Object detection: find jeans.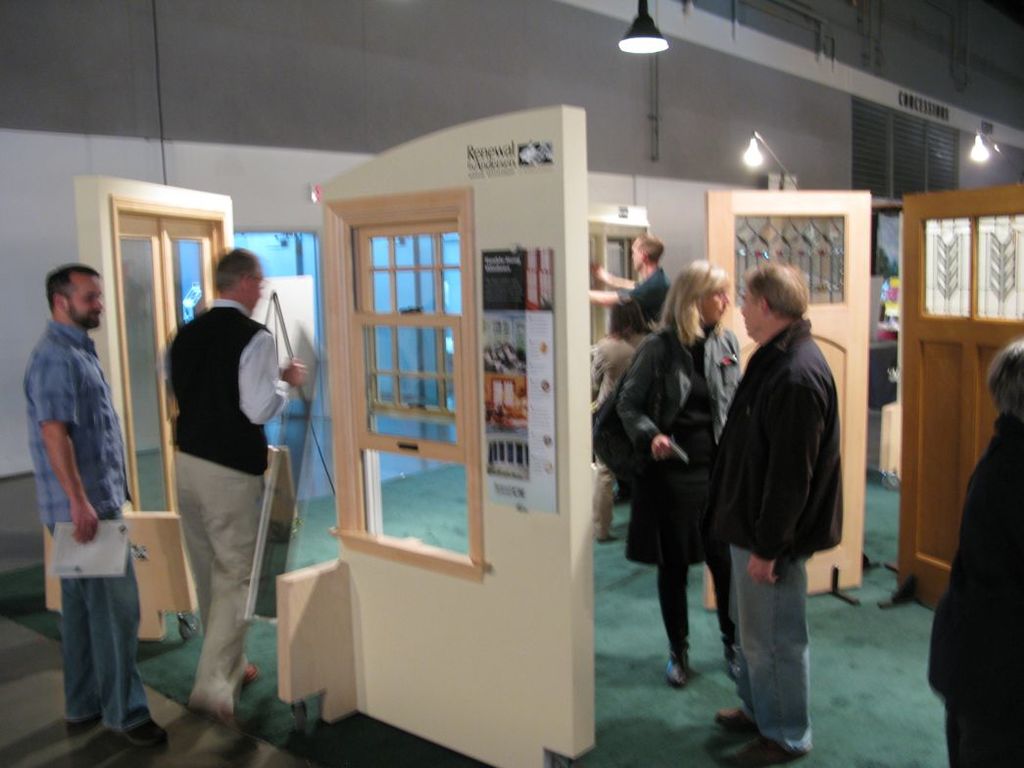
{"left": 62, "top": 499, "right": 155, "bottom": 733}.
